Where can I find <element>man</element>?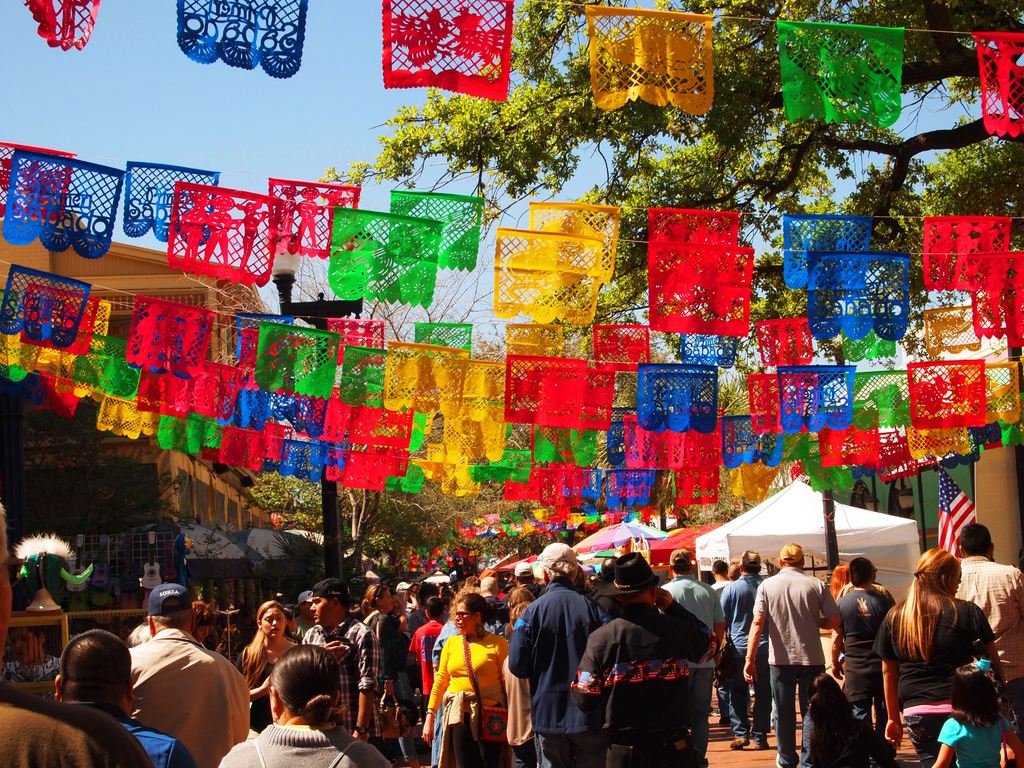
You can find it at bbox=[575, 559, 722, 767].
